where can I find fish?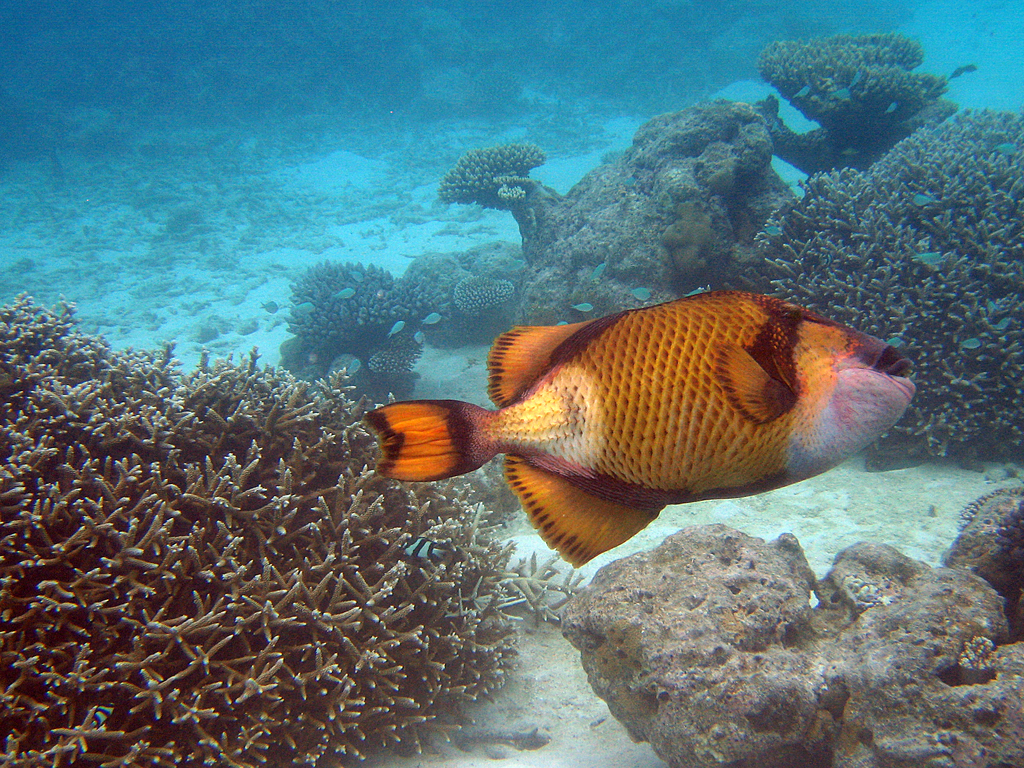
You can find it at BBox(911, 193, 932, 207).
